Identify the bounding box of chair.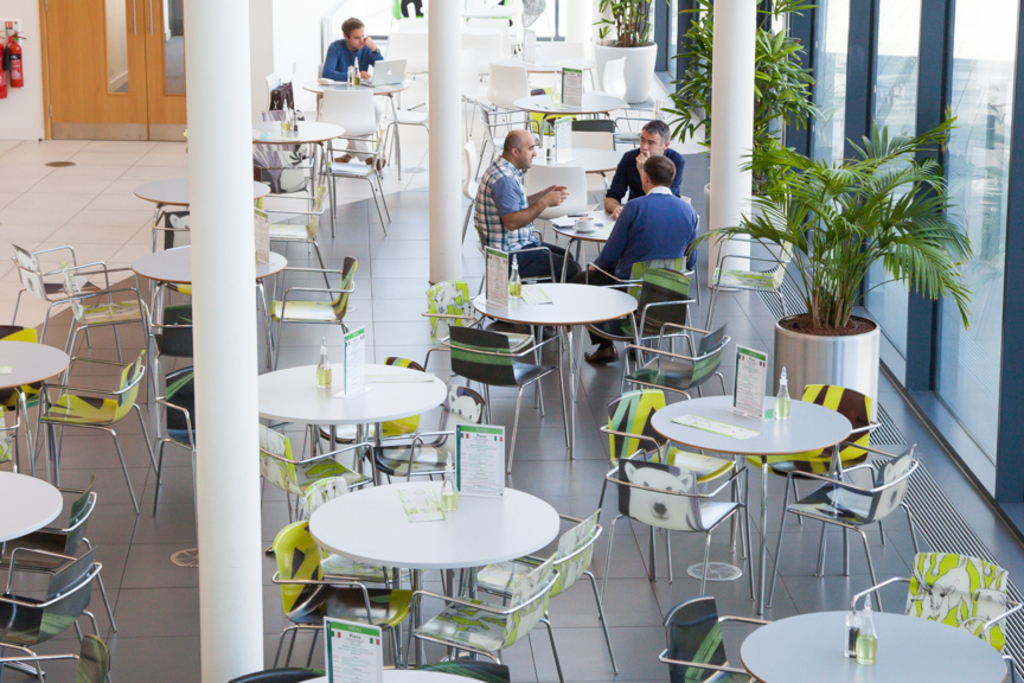
[402,553,567,682].
